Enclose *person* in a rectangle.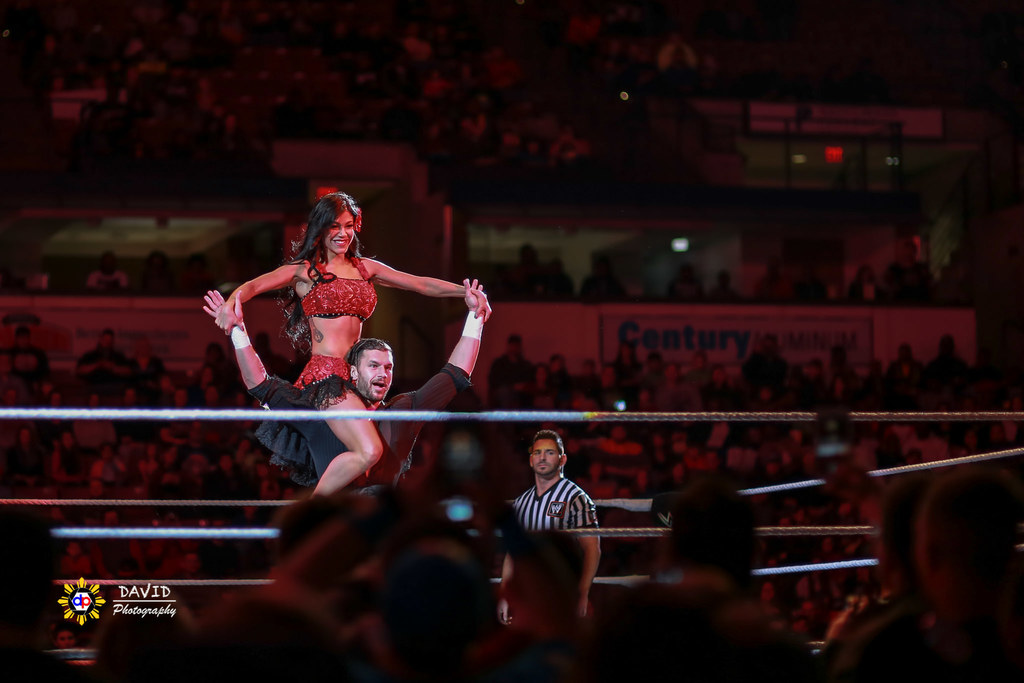
522:423:611:573.
